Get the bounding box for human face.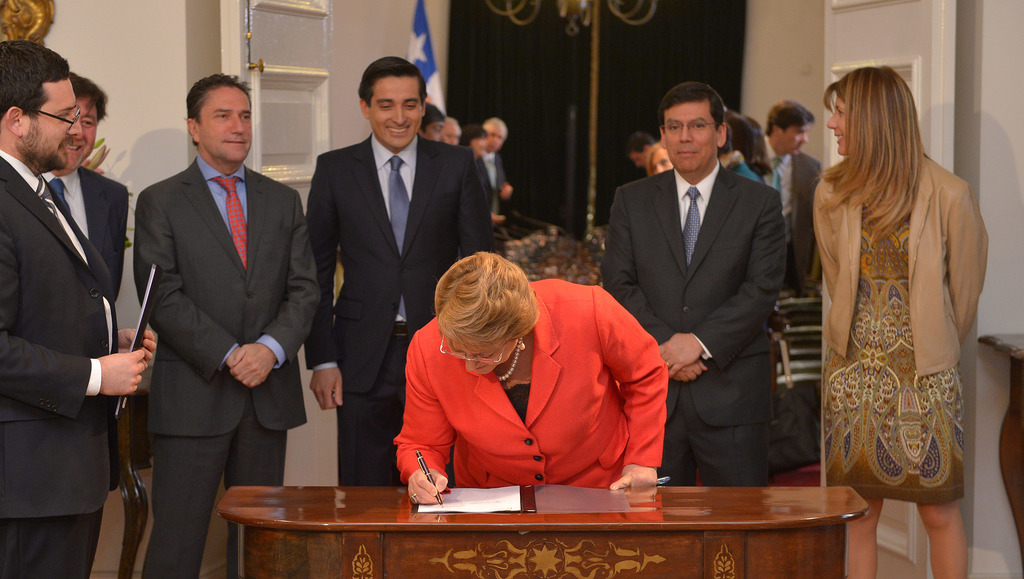
783,125,808,153.
